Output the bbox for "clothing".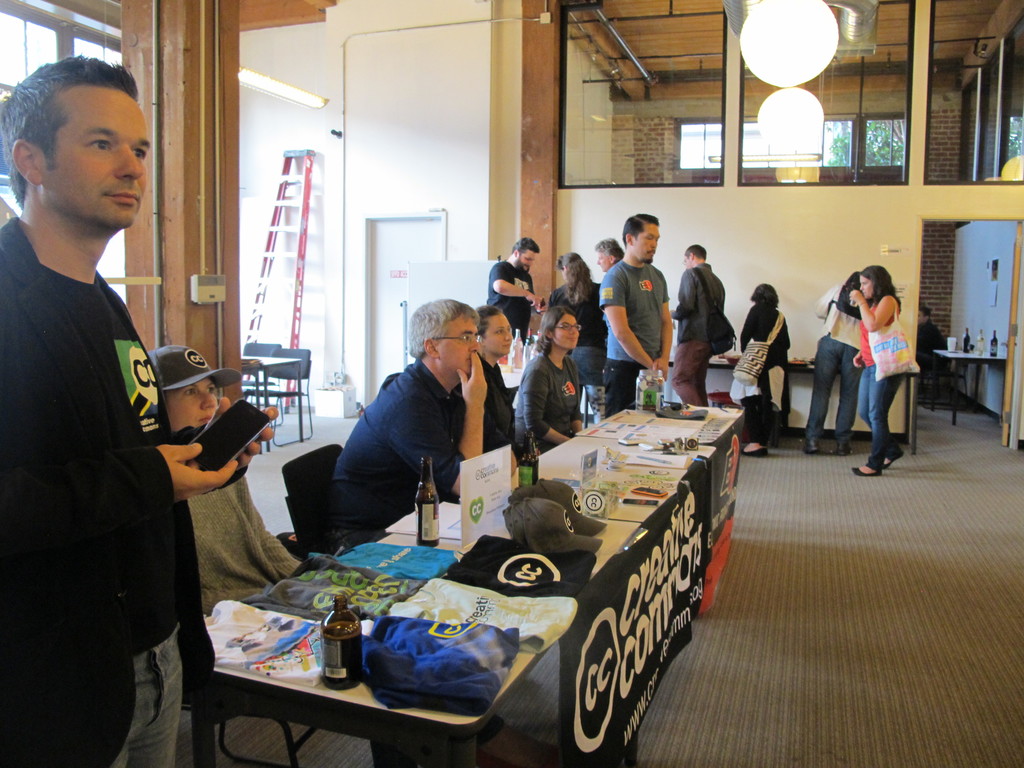
locate(336, 356, 475, 560).
